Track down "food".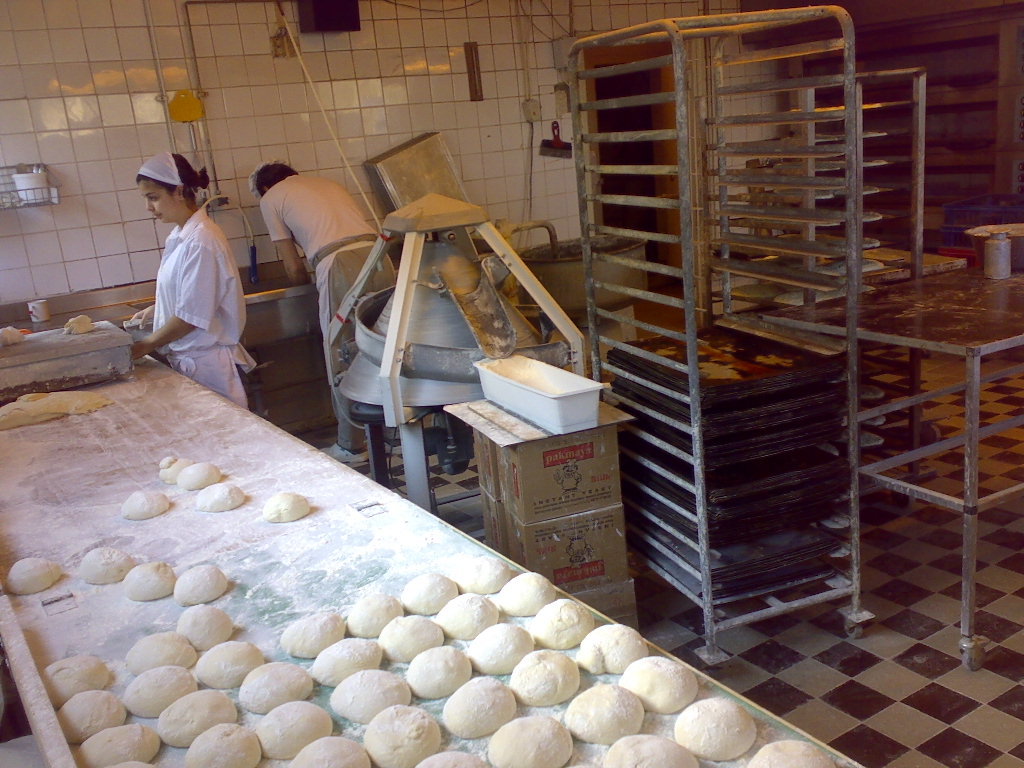
Tracked to BBox(179, 462, 219, 489).
